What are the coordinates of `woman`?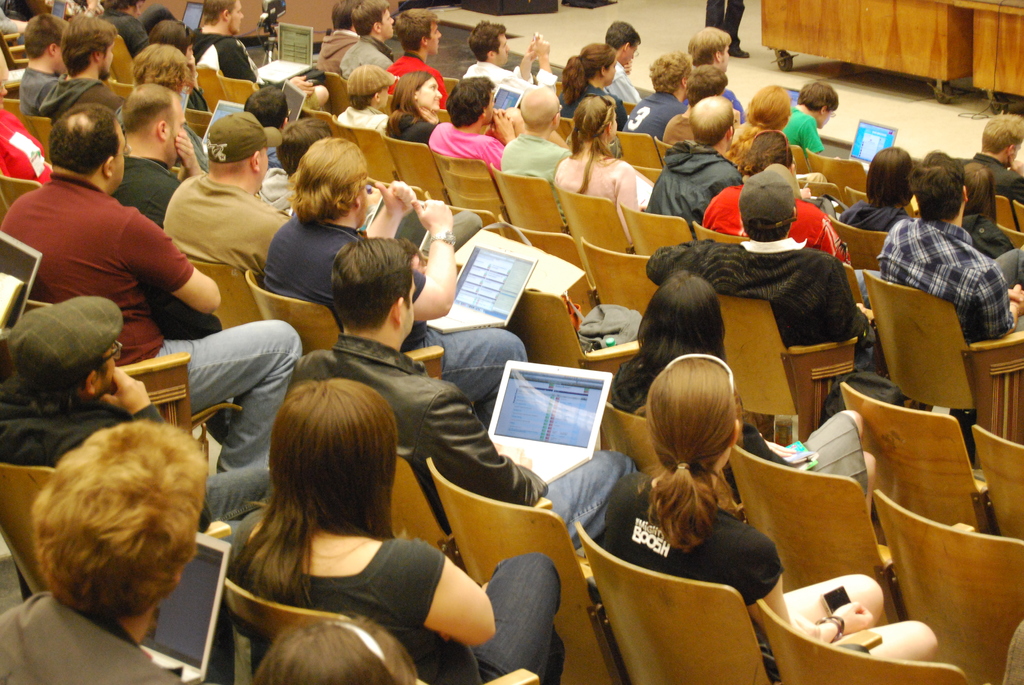
rect(842, 143, 930, 237).
